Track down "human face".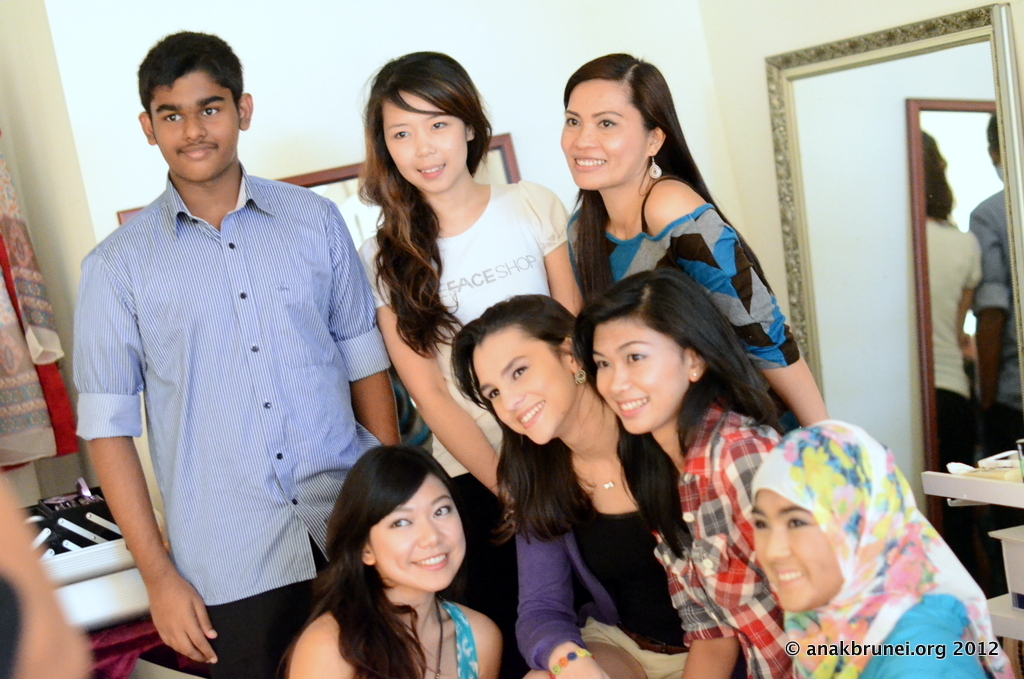
Tracked to (x1=144, y1=68, x2=235, y2=181).
